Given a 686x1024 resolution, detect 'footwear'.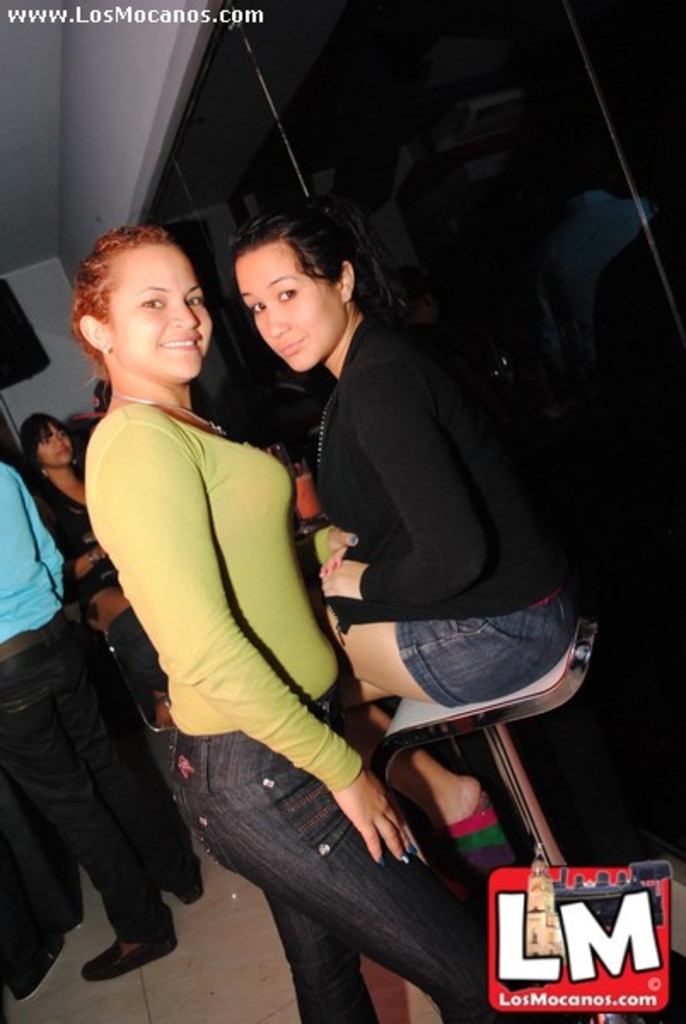
x1=169, y1=853, x2=205, y2=905.
